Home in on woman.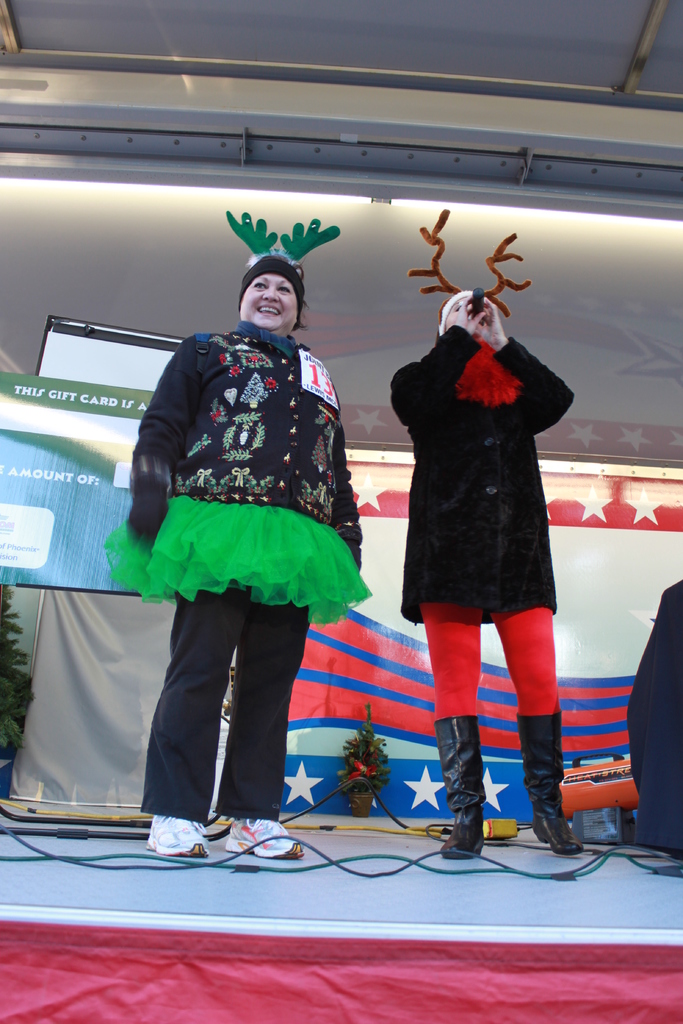
Homed in at bbox=[118, 243, 381, 894].
